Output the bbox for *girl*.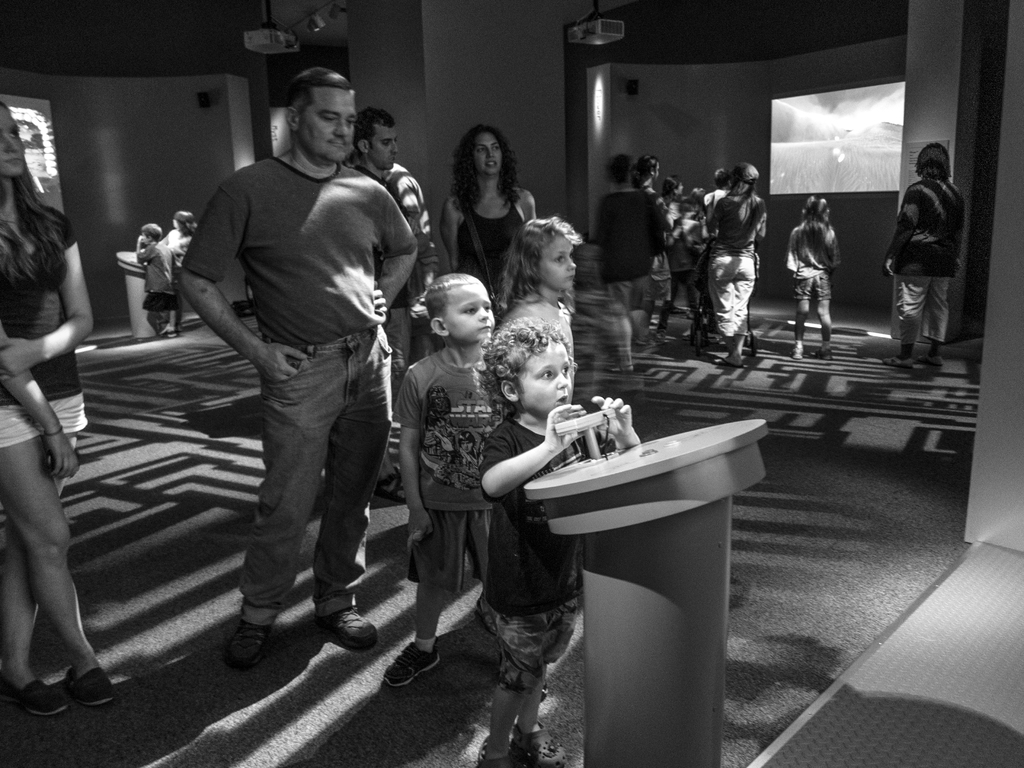
<region>785, 196, 844, 360</region>.
